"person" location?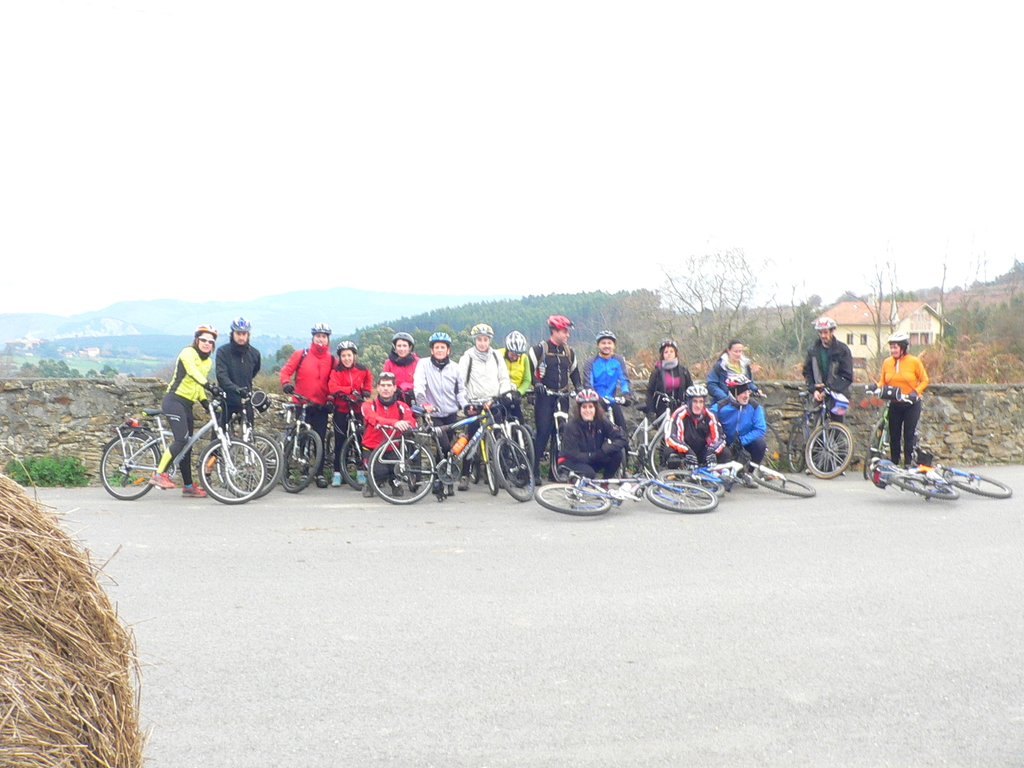
x1=534, y1=322, x2=586, y2=483
